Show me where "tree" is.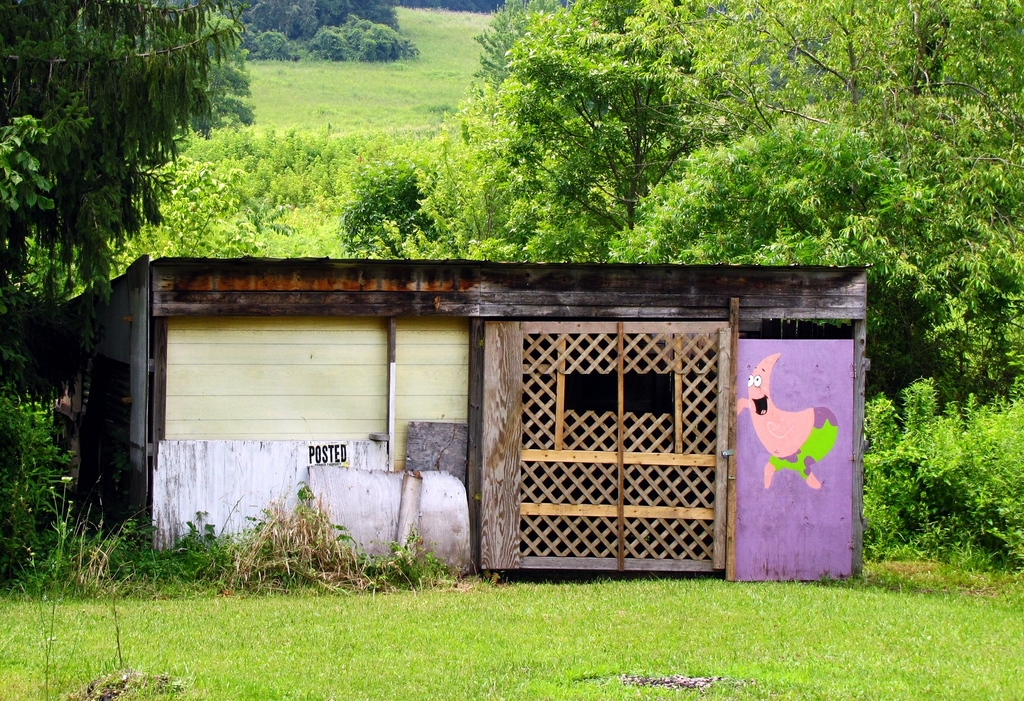
"tree" is at {"x1": 468, "y1": 0, "x2": 757, "y2": 230}.
